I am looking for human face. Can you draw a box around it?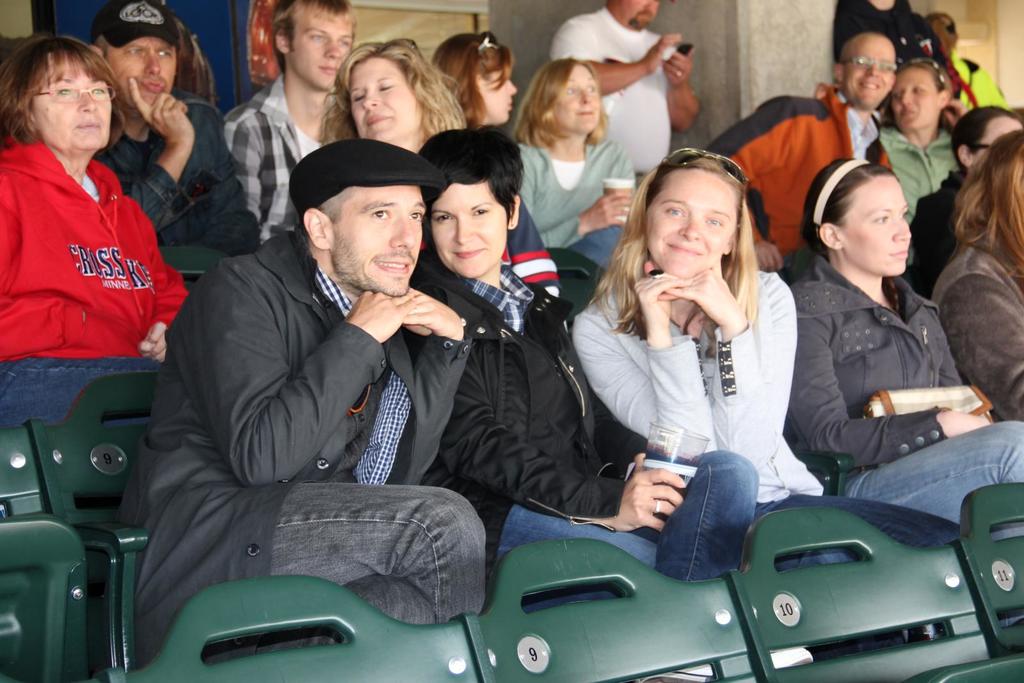
Sure, the bounding box is [481, 66, 516, 125].
